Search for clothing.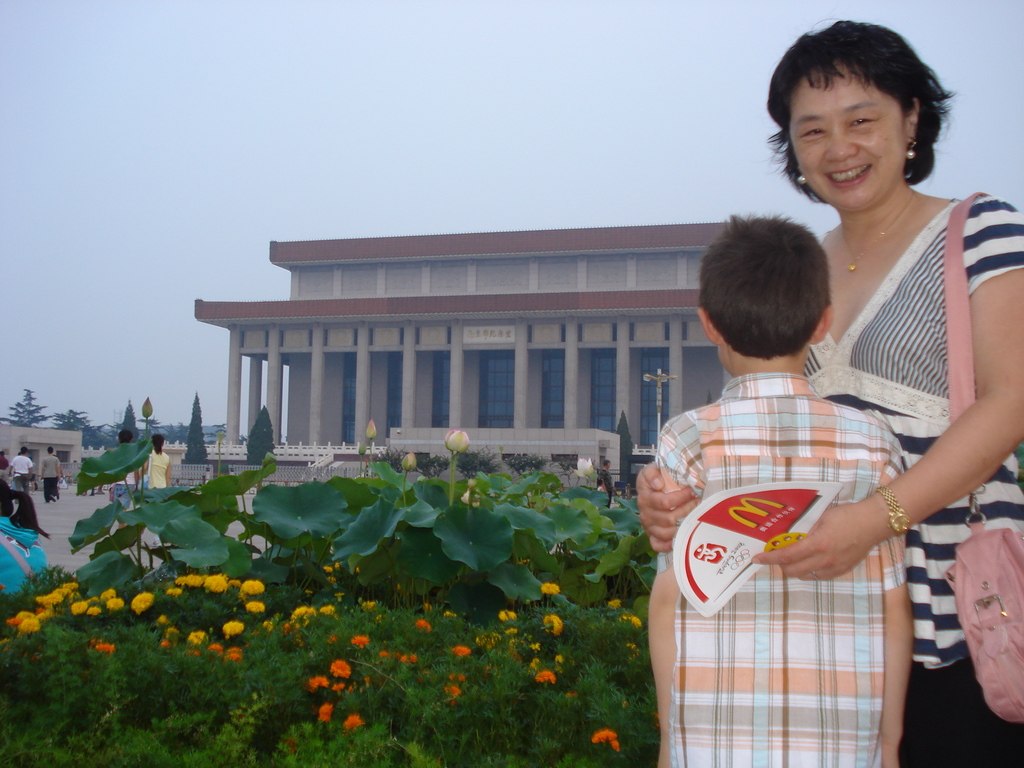
Found at BBox(599, 467, 613, 500).
